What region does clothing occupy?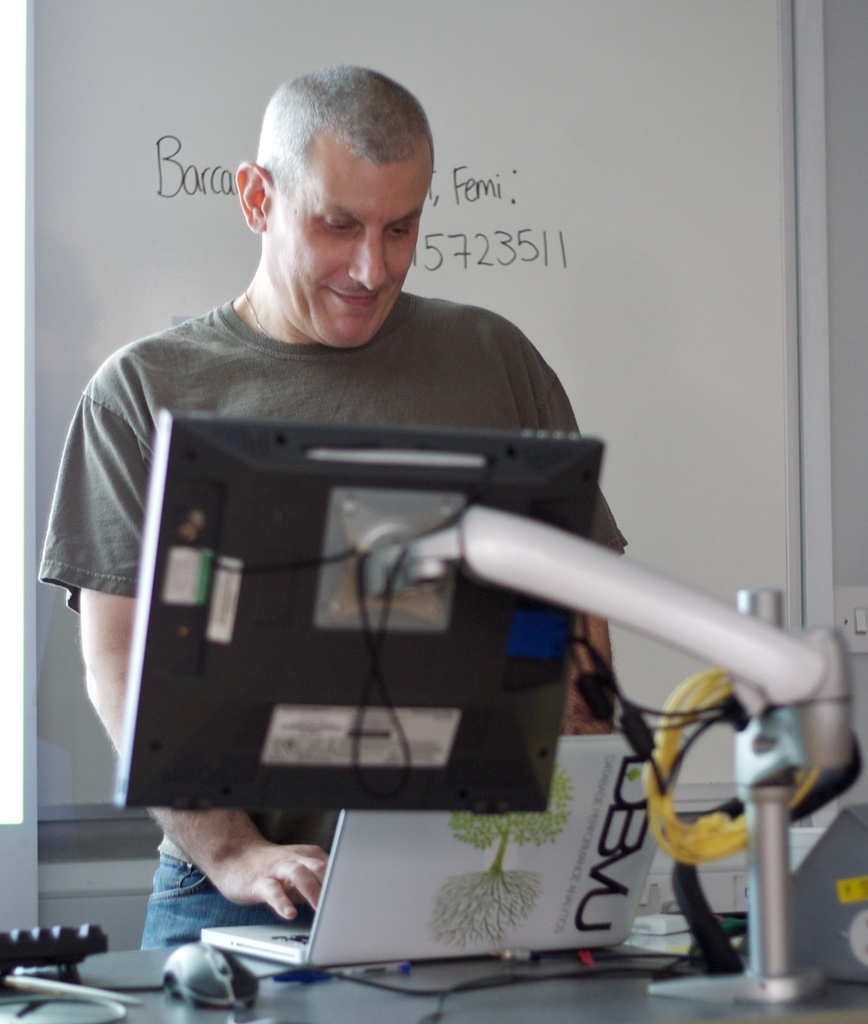
crop(27, 281, 655, 958).
